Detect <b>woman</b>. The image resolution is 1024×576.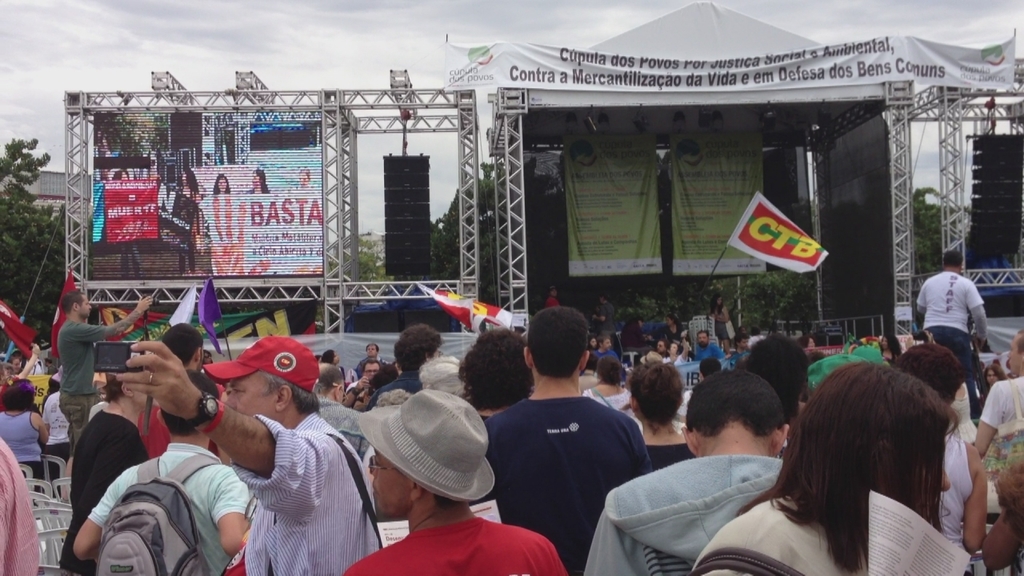
x1=239, y1=168, x2=270, y2=197.
